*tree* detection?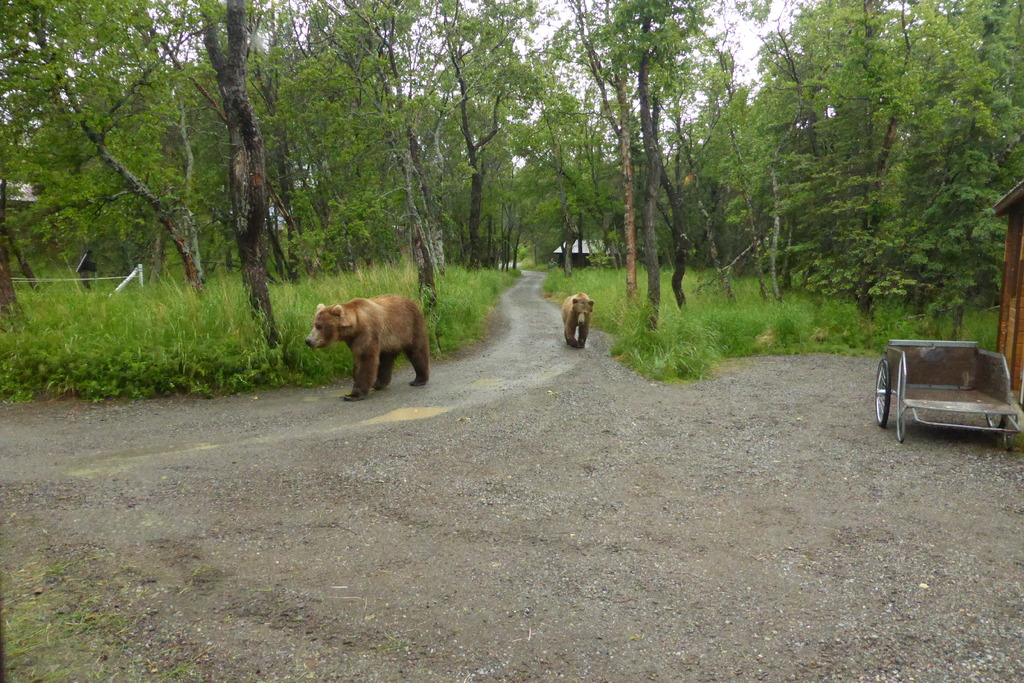
[196,0,281,349]
